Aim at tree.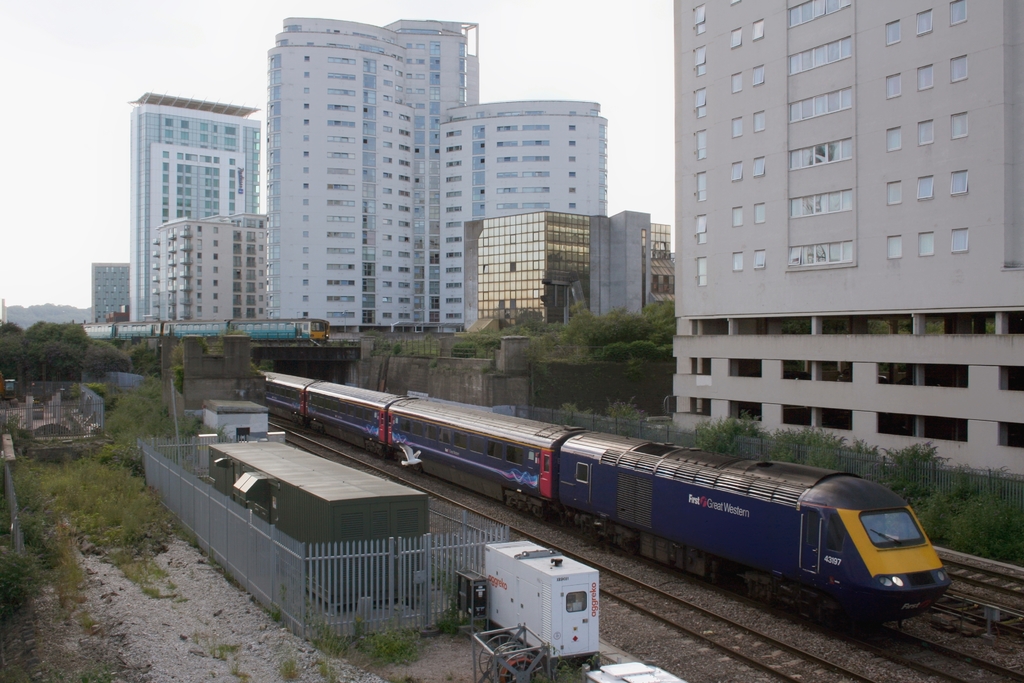
Aimed at 550 297 664 360.
